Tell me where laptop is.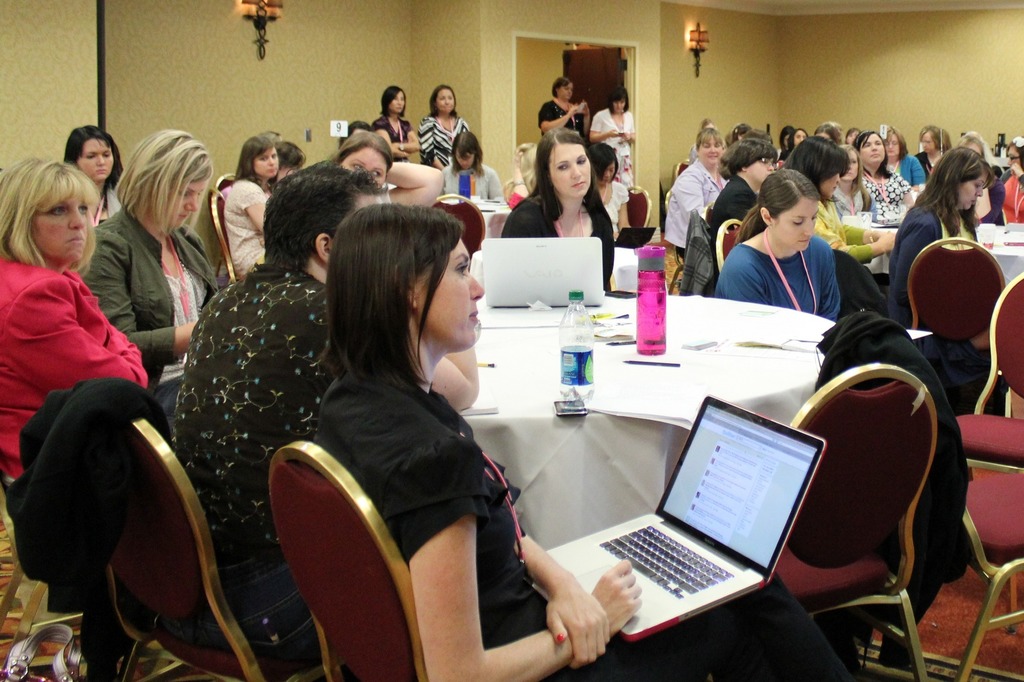
laptop is at 561:396:829:640.
